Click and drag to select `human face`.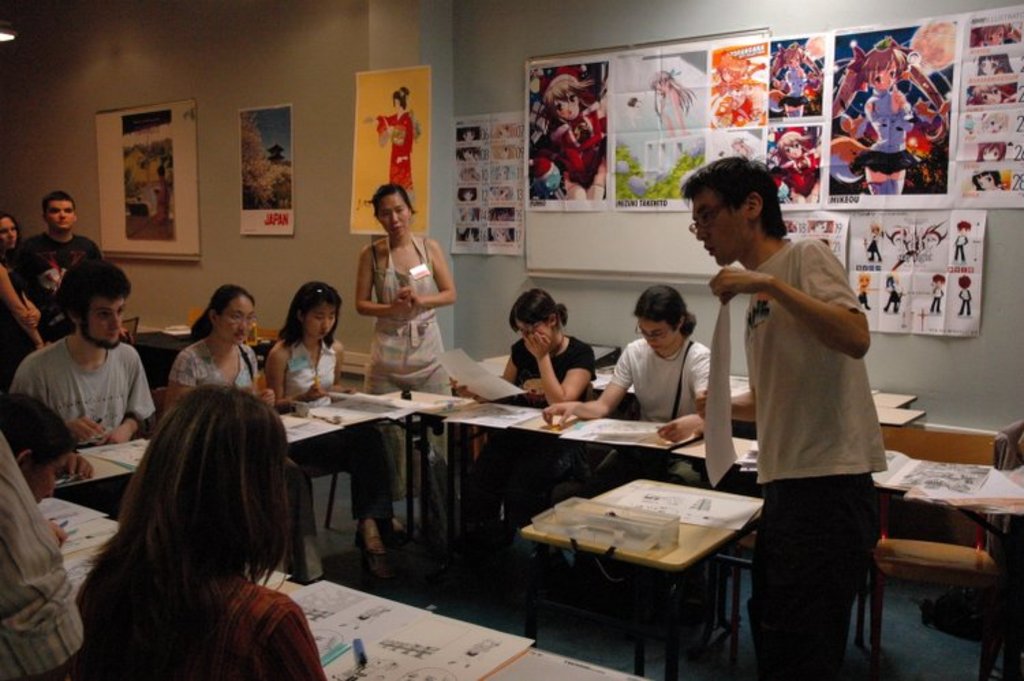
Selection: left=380, top=201, right=410, bottom=236.
